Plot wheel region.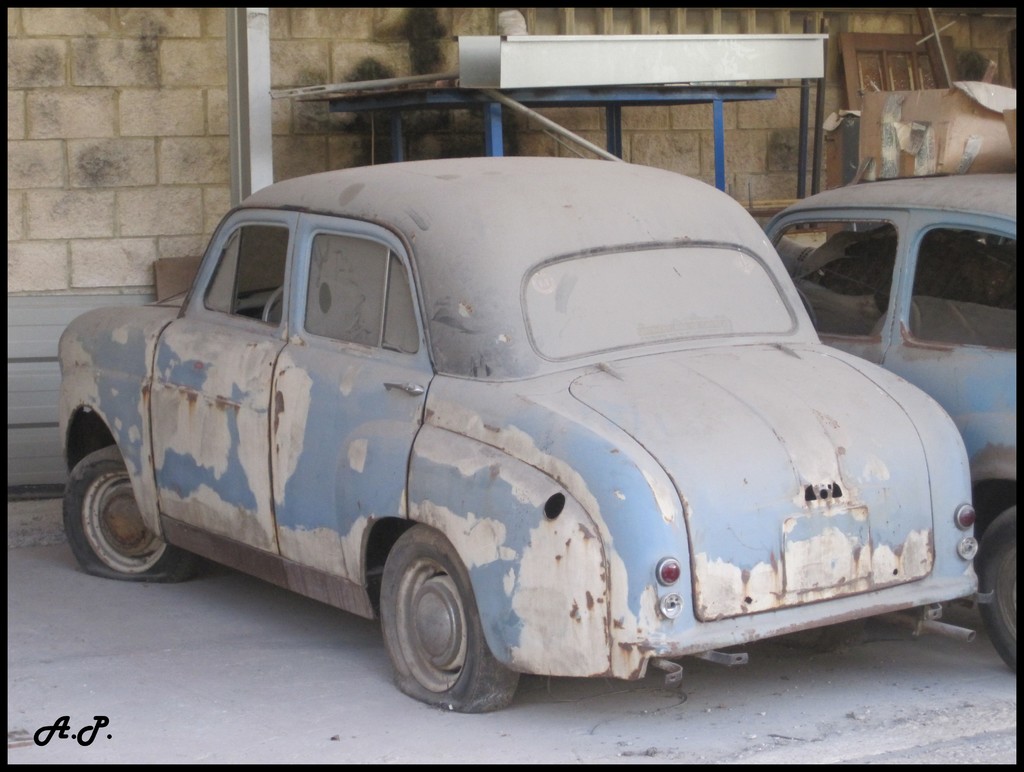
Plotted at pyautogui.locateOnScreen(378, 519, 541, 719).
